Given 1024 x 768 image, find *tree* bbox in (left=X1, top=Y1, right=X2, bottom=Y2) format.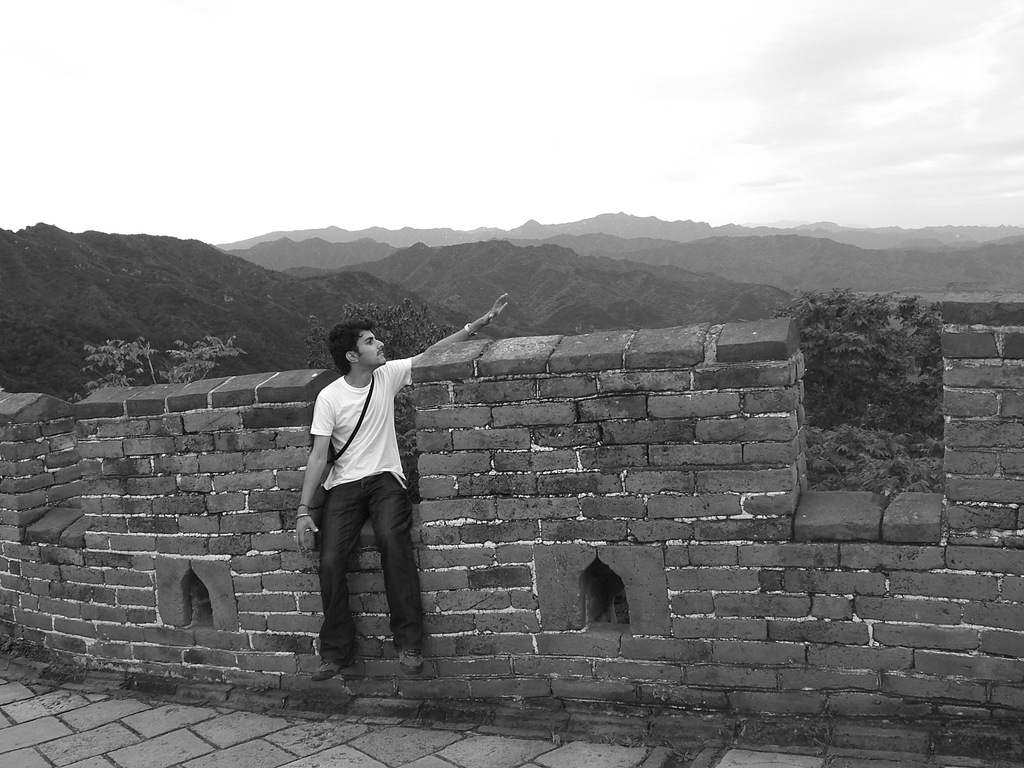
(left=799, top=408, right=937, bottom=504).
